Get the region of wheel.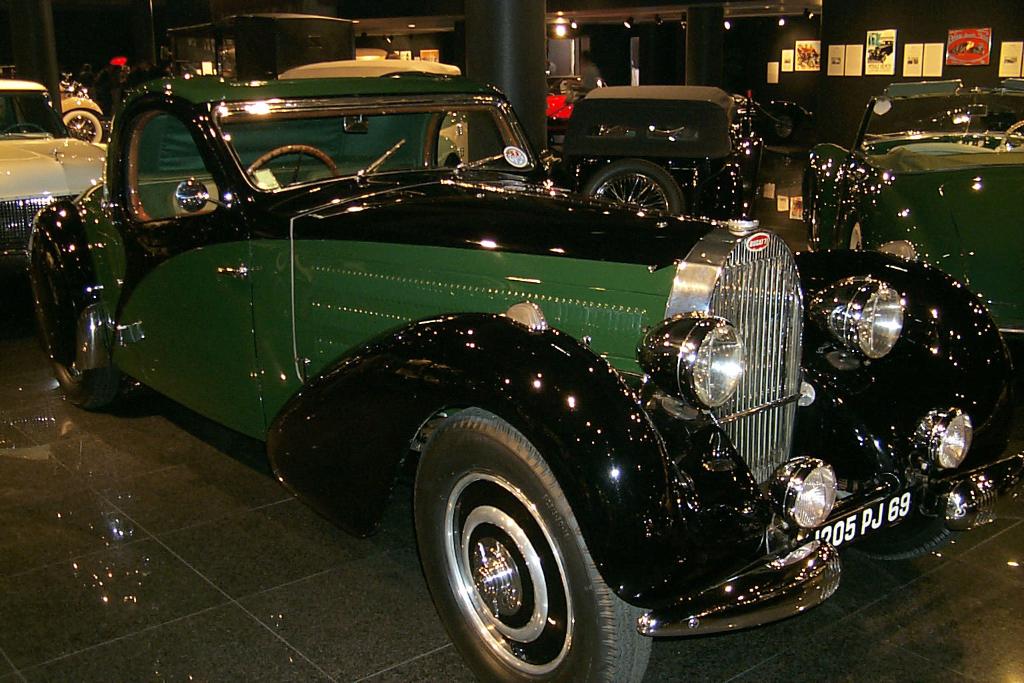
(x1=1000, y1=119, x2=1023, y2=149).
